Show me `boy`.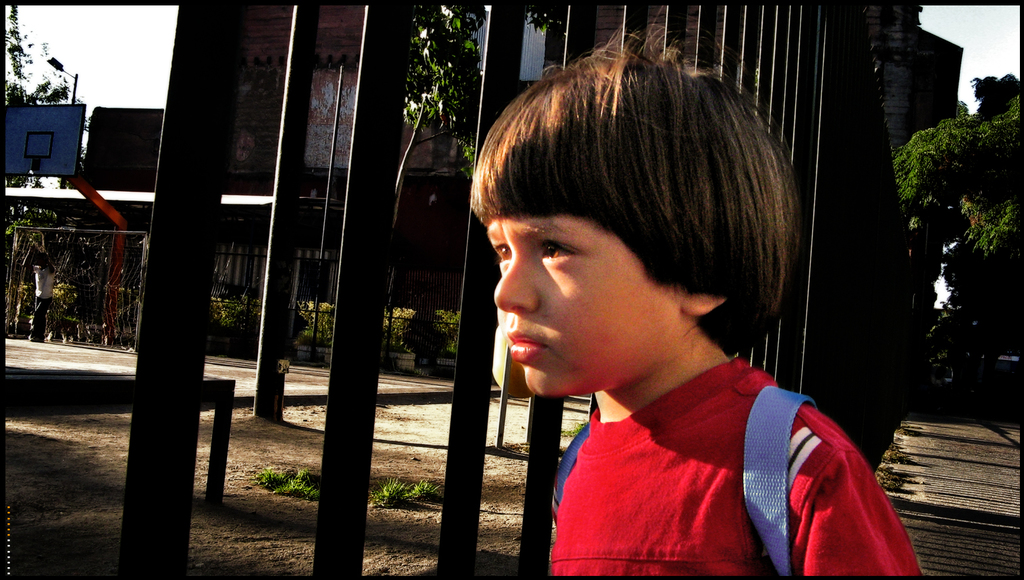
`boy` is here: bbox(453, 32, 886, 579).
